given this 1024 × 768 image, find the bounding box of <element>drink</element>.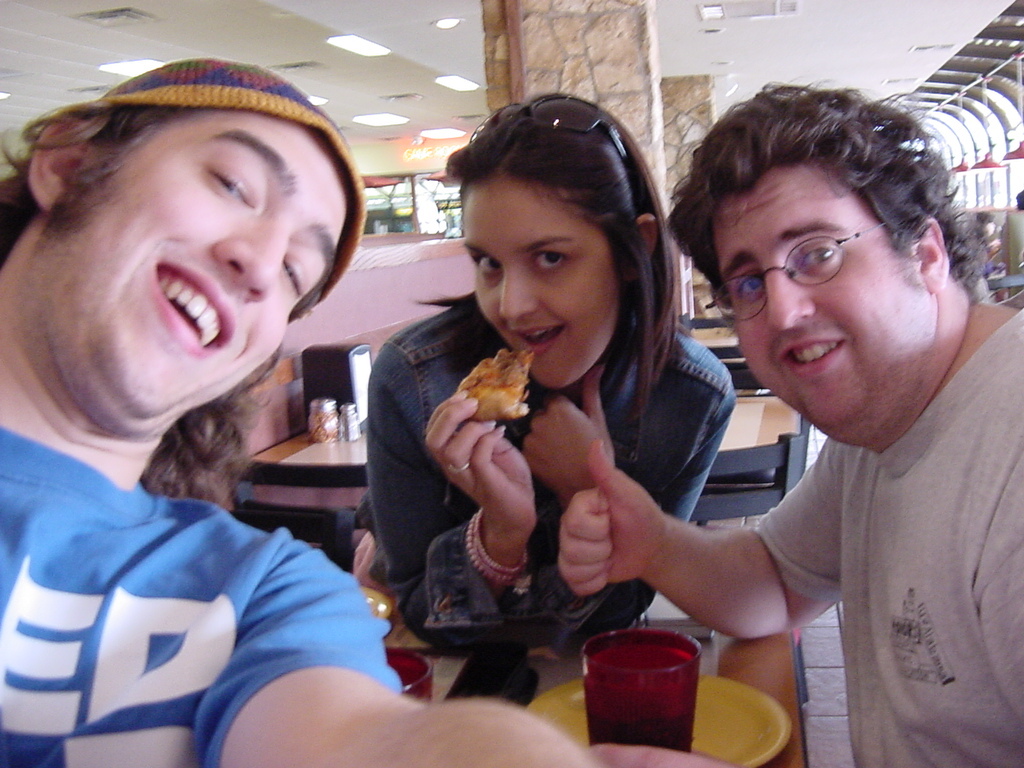
[583, 630, 724, 753].
